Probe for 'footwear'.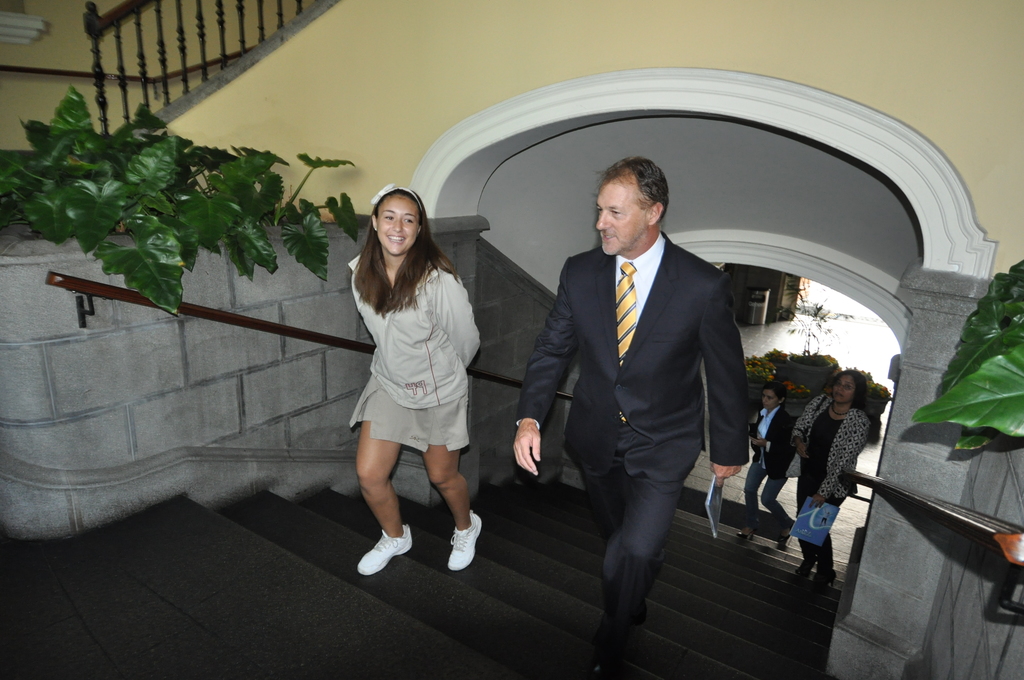
Probe result: (left=449, top=508, right=476, bottom=568).
